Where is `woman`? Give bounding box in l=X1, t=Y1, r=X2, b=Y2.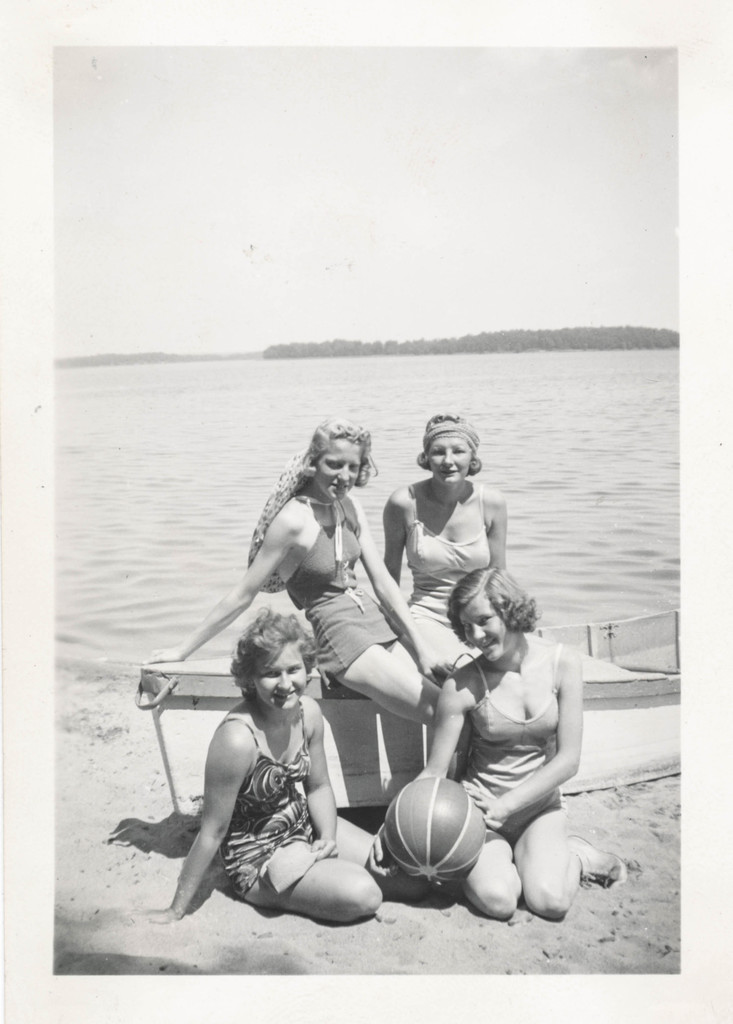
l=412, t=558, r=624, b=921.
